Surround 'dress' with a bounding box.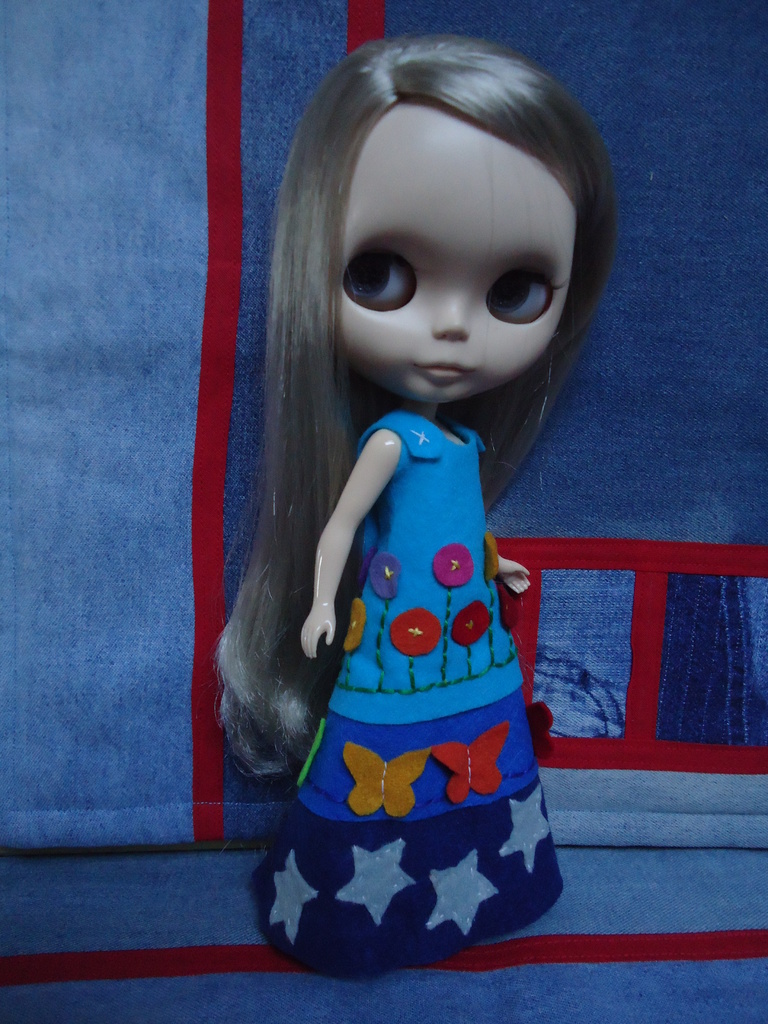
pyautogui.locateOnScreen(250, 412, 565, 980).
